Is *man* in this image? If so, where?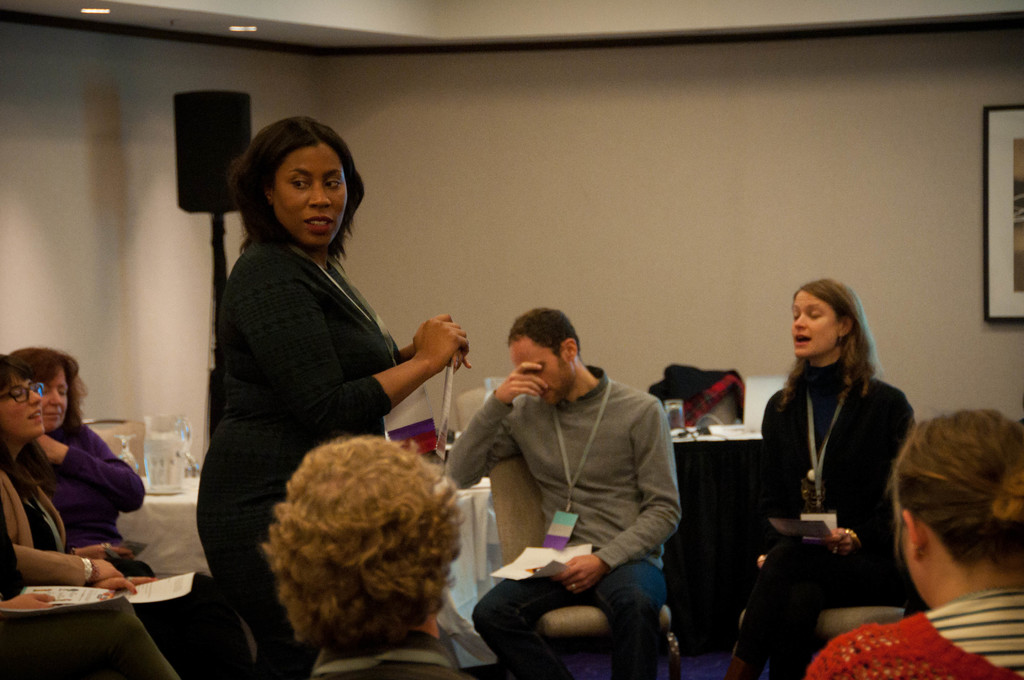
Yes, at select_region(456, 293, 704, 670).
